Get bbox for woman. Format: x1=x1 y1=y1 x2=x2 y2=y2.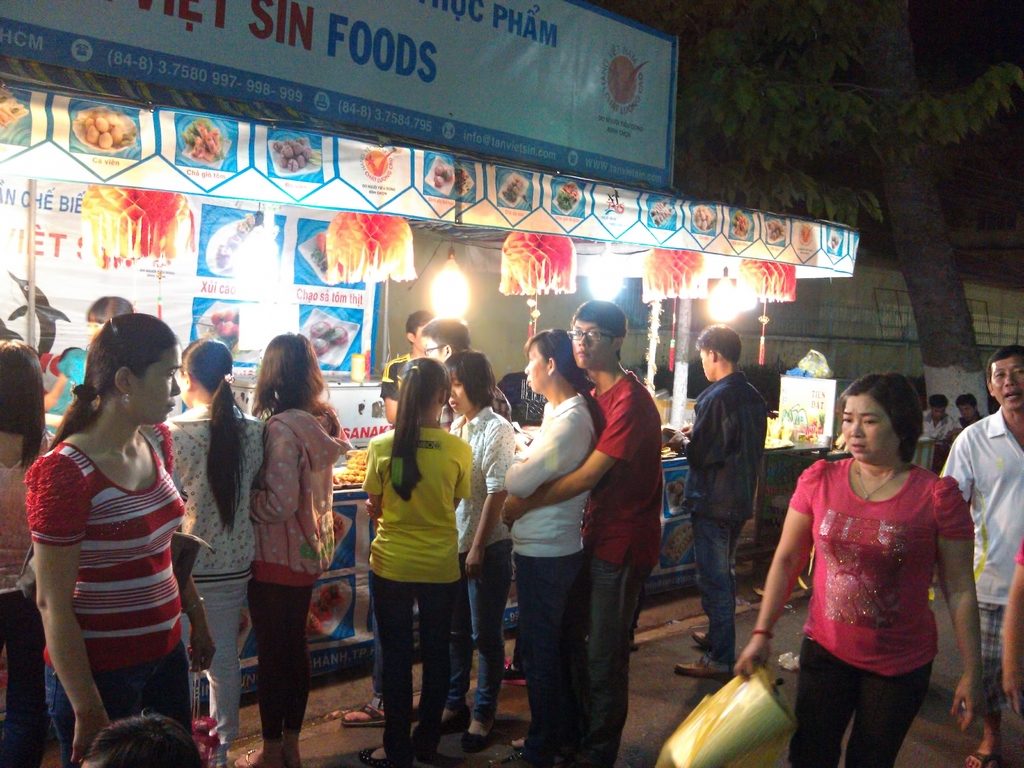
x1=497 y1=326 x2=600 y2=767.
